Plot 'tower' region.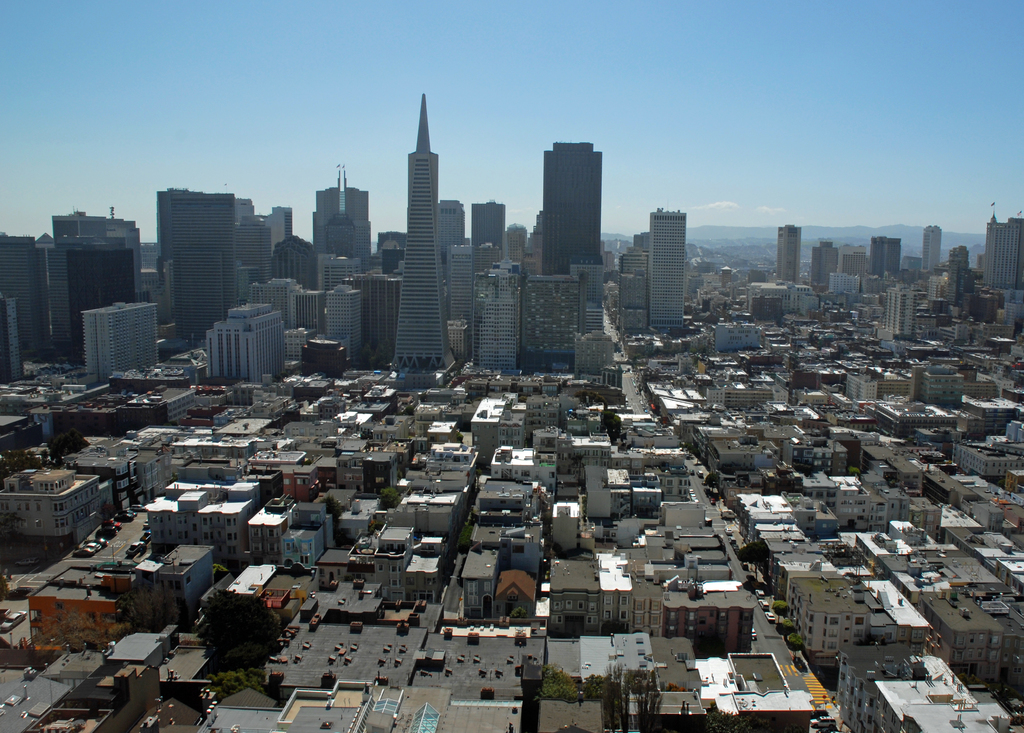
Plotted at [x1=328, y1=279, x2=356, y2=363].
